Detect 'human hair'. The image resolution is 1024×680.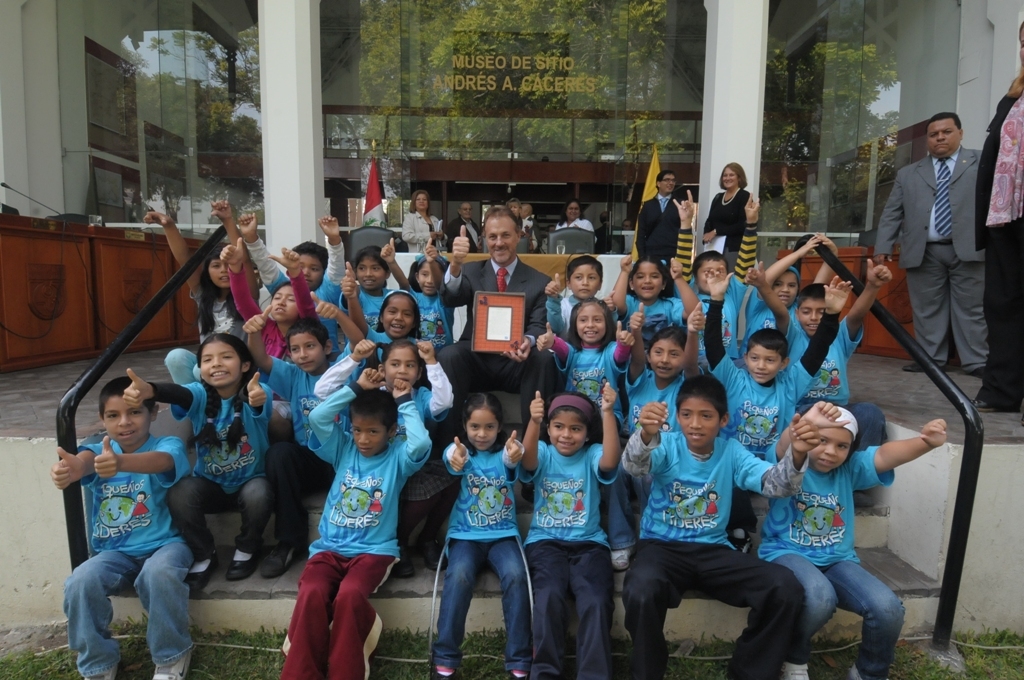
<region>521, 203, 532, 214</region>.
